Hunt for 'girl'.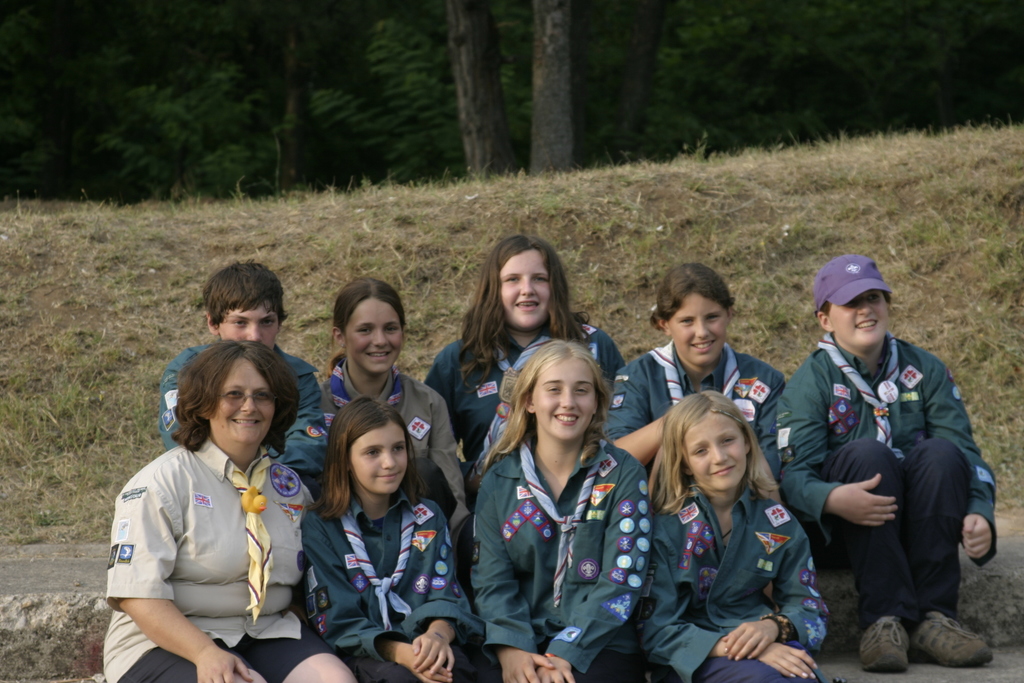
Hunted down at {"x1": 772, "y1": 256, "x2": 1002, "y2": 671}.
